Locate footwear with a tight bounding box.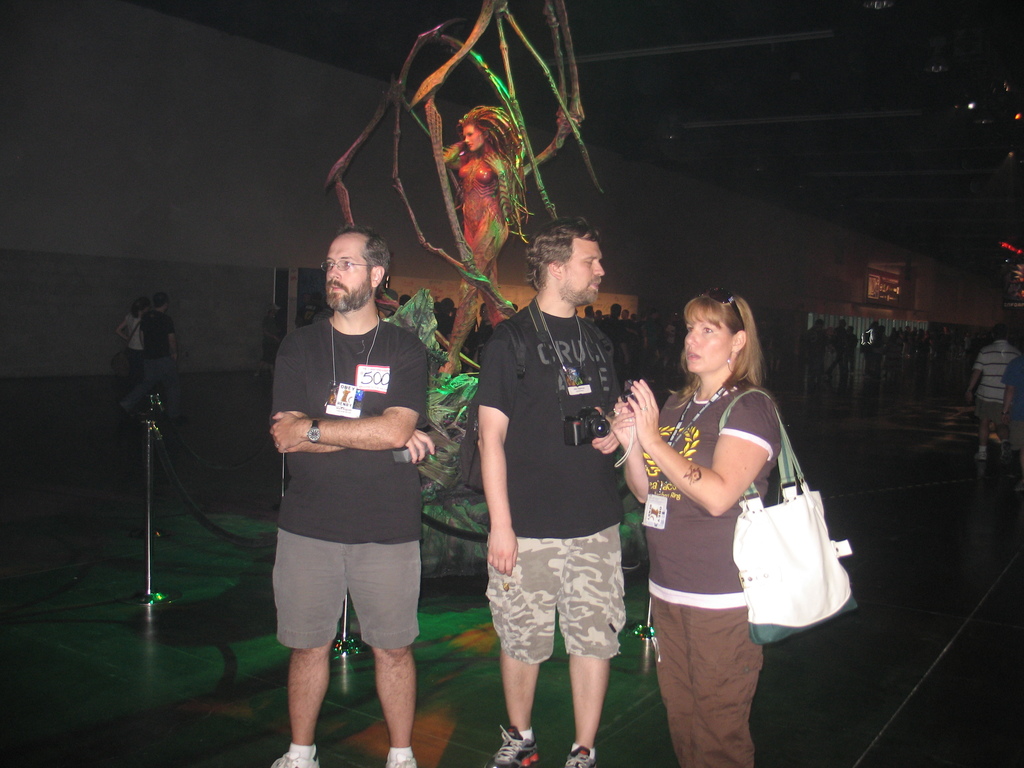
rect(492, 717, 540, 767).
